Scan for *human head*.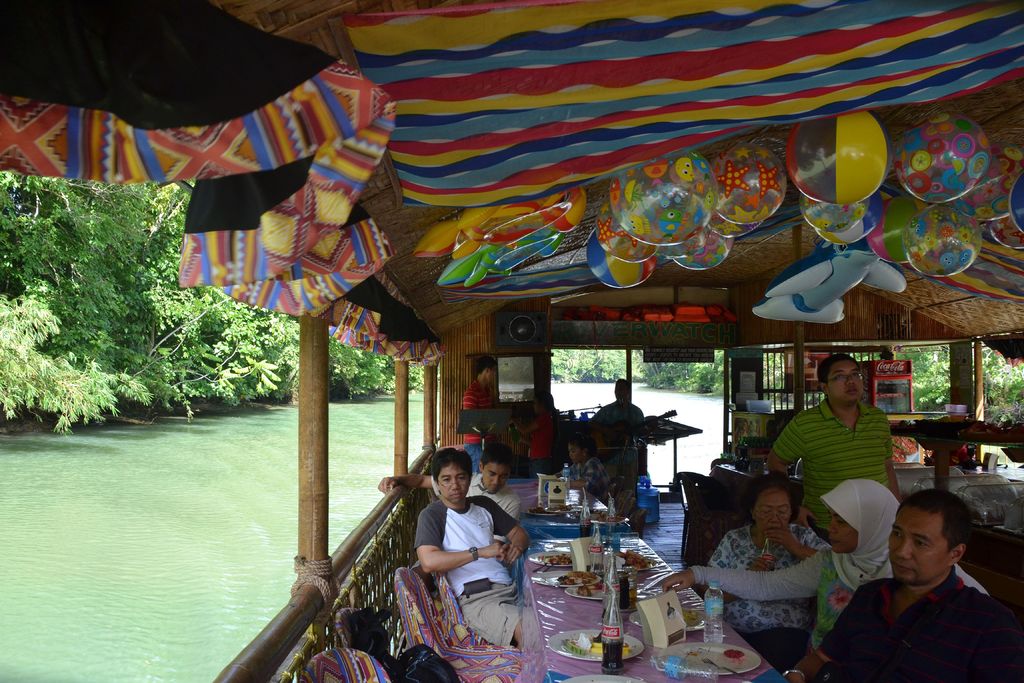
Scan result: rect(477, 451, 509, 488).
